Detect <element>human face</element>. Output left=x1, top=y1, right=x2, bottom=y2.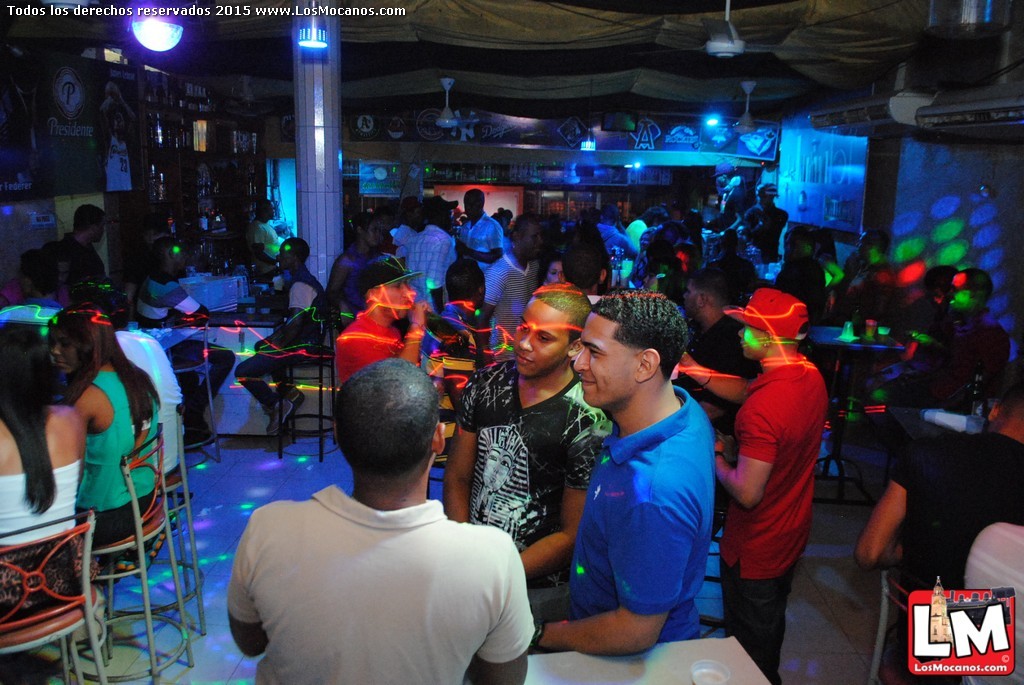
left=575, top=315, right=634, bottom=406.
